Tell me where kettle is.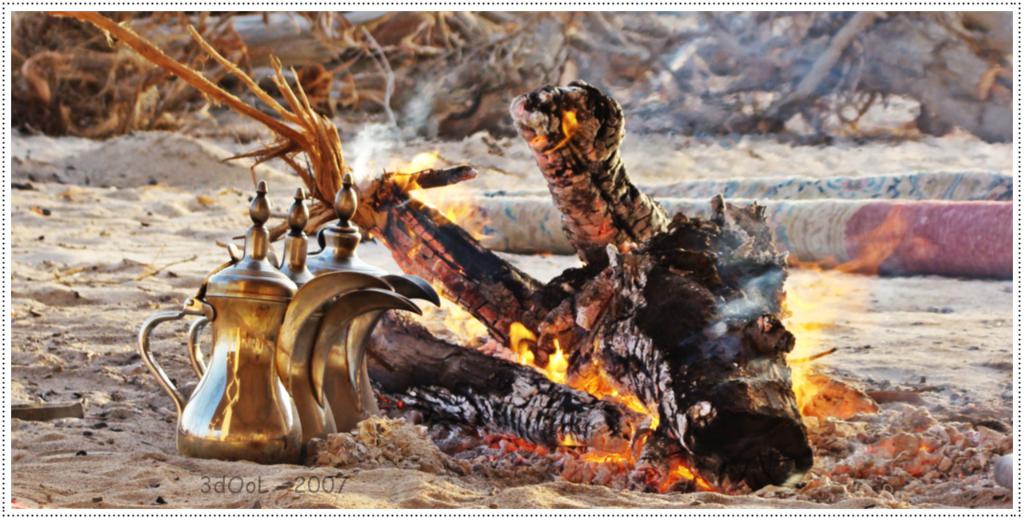
kettle is at x1=132, y1=181, x2=398, y2=463.
